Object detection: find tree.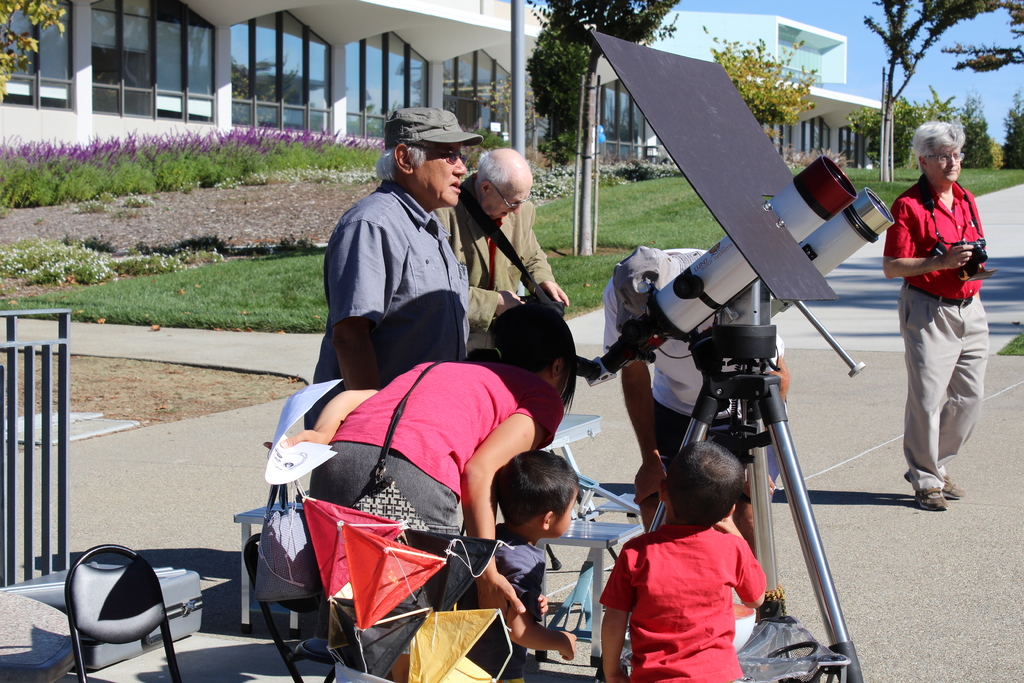
x1=859, y1=0, x2=1023, y2=178.
